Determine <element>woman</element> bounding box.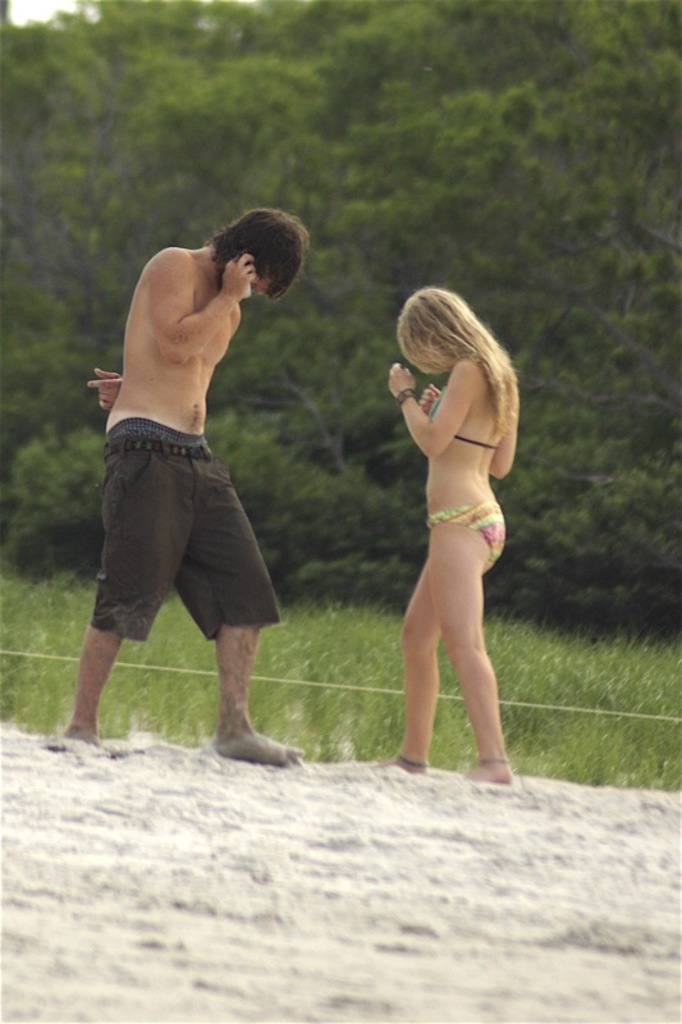
Determined: [x1=360, y1=273, x2=518, y2=778].
